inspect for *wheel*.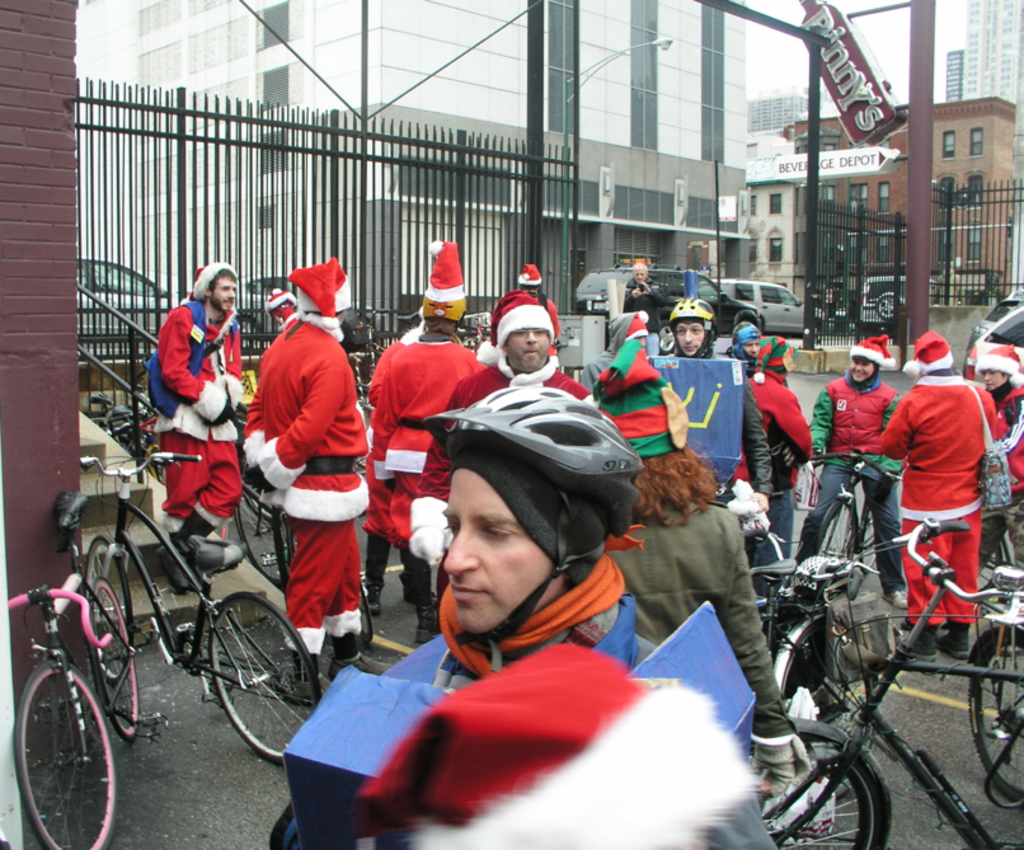
Inspection: pyautogui.locateOnScreen(11, 676, 98, 828).
